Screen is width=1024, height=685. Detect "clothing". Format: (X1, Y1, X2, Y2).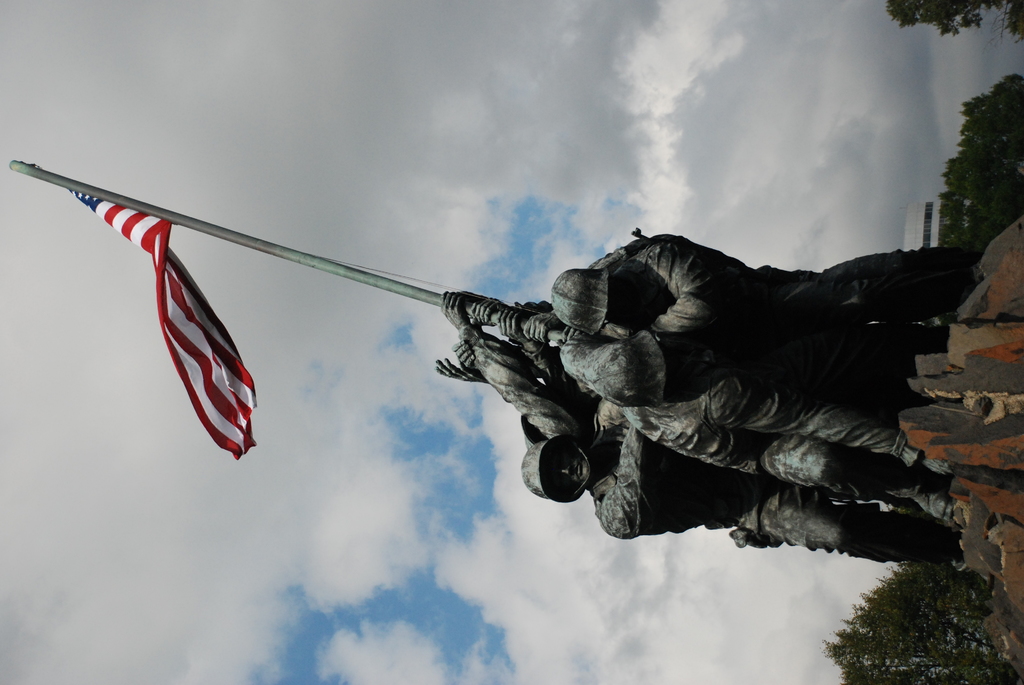
(463, 325, 960, 563).
